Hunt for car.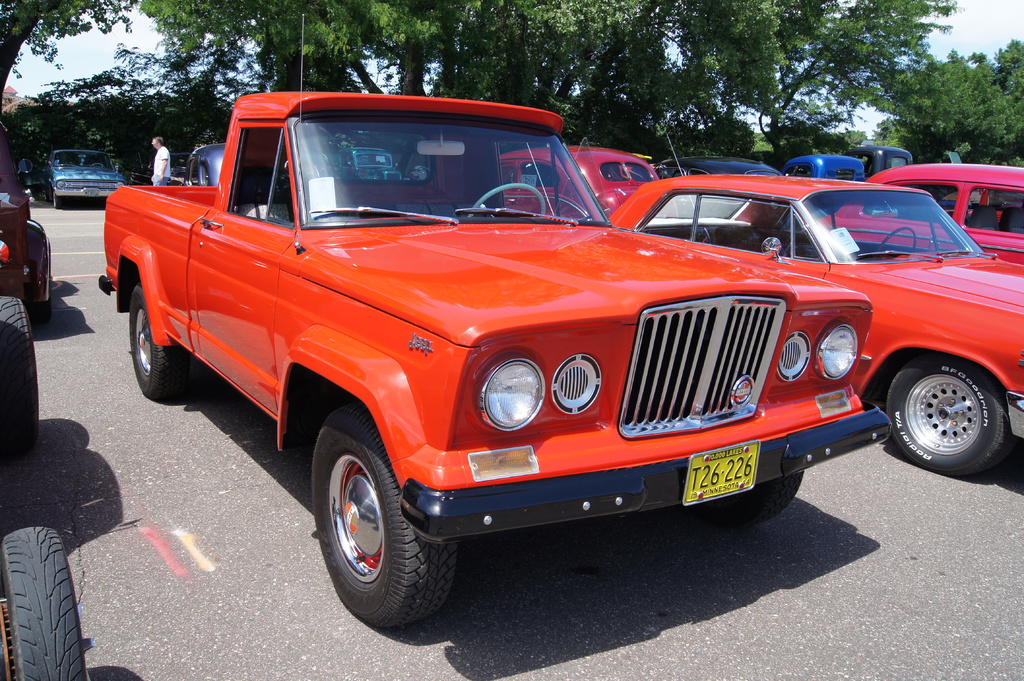
Hunted down at BBox(497, 145, 658, 217).
